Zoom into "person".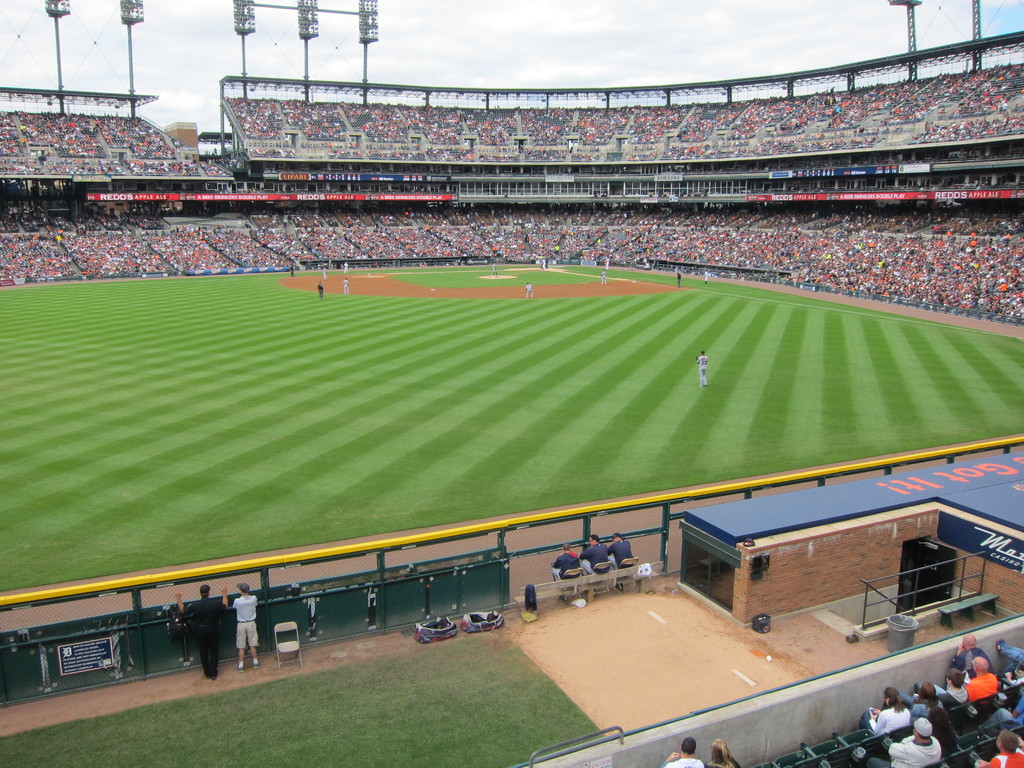
Zoom target: x1=341 y1=276 x2=351 y2=295.
